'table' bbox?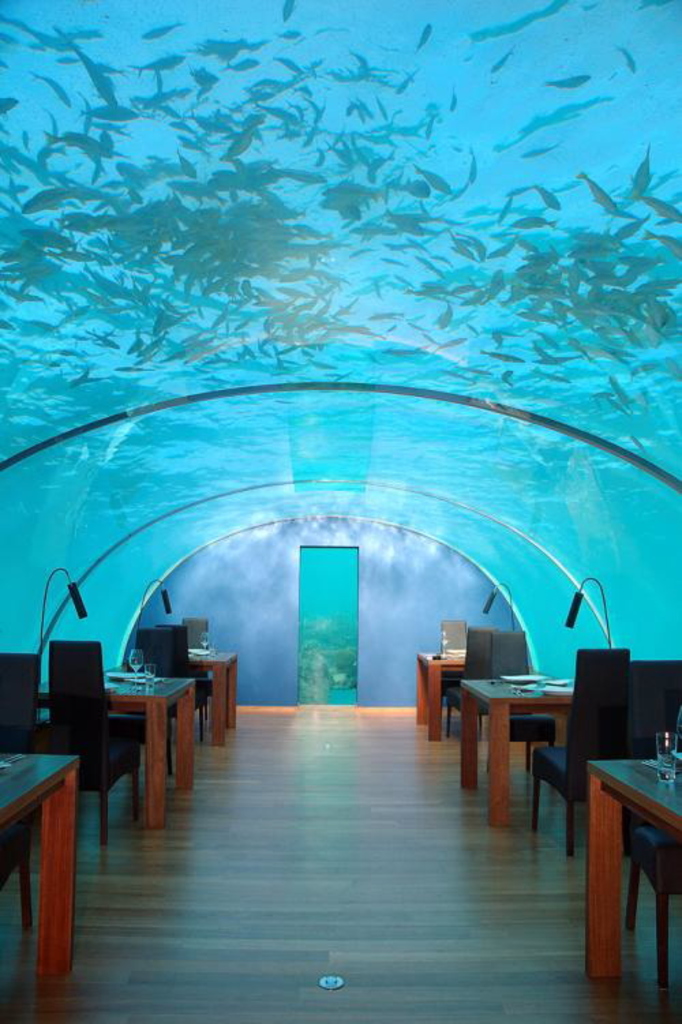
x1=412 y1=648 x2=466 y2=731
